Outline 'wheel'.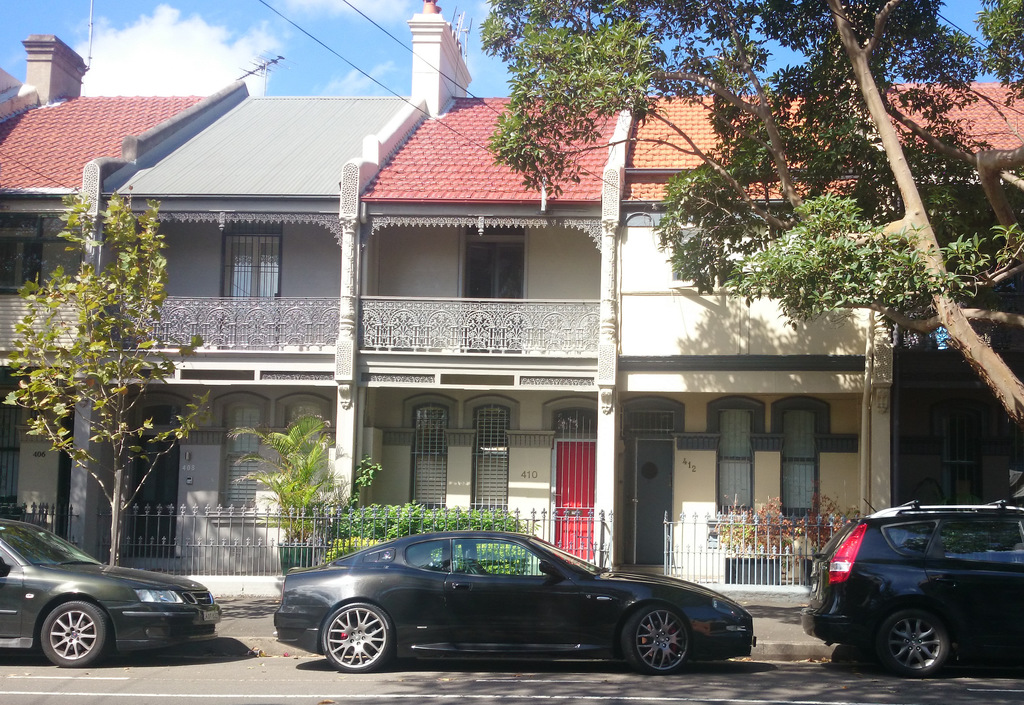
Outline: <region>634, 610, 693, 672</region>.
